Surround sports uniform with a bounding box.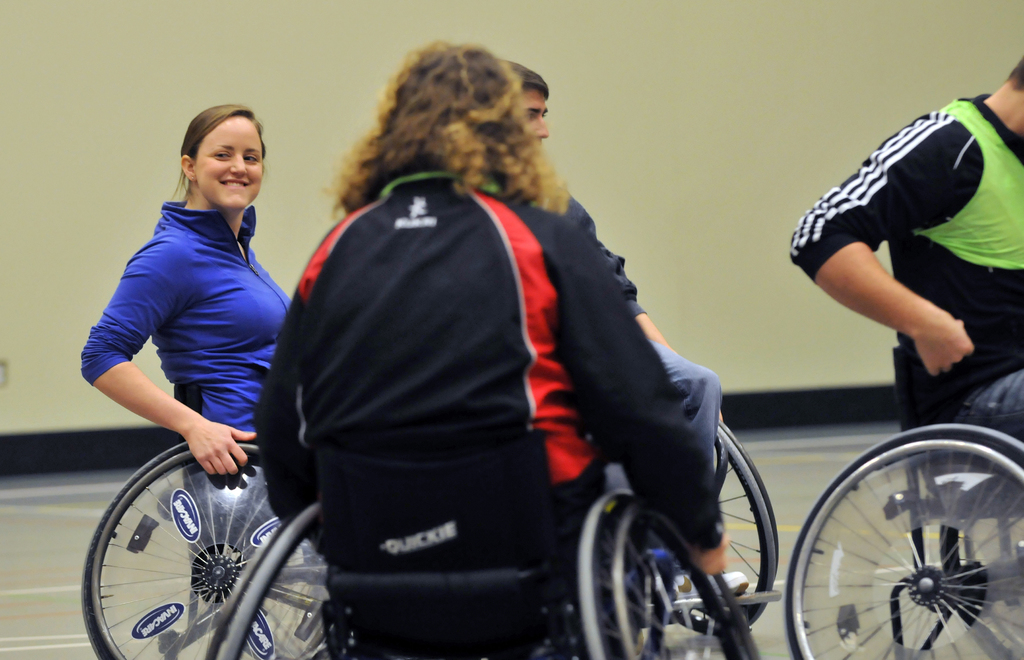
x1=239 y1=147 x2=792 y2=625.
